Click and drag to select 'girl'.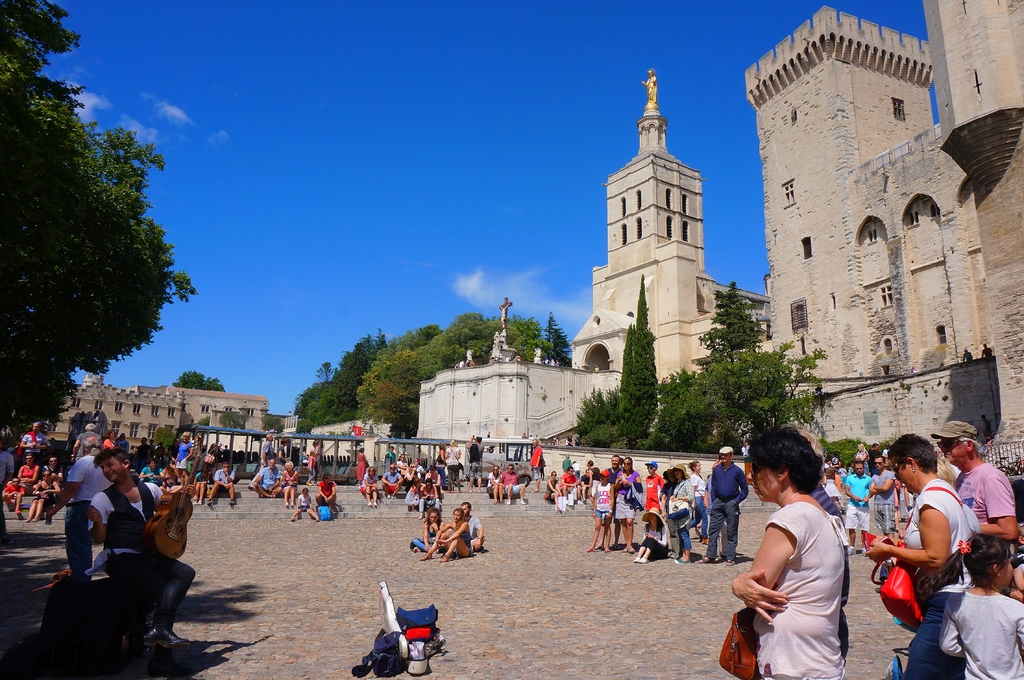
Selection: region(824, 457, 831, 470).
